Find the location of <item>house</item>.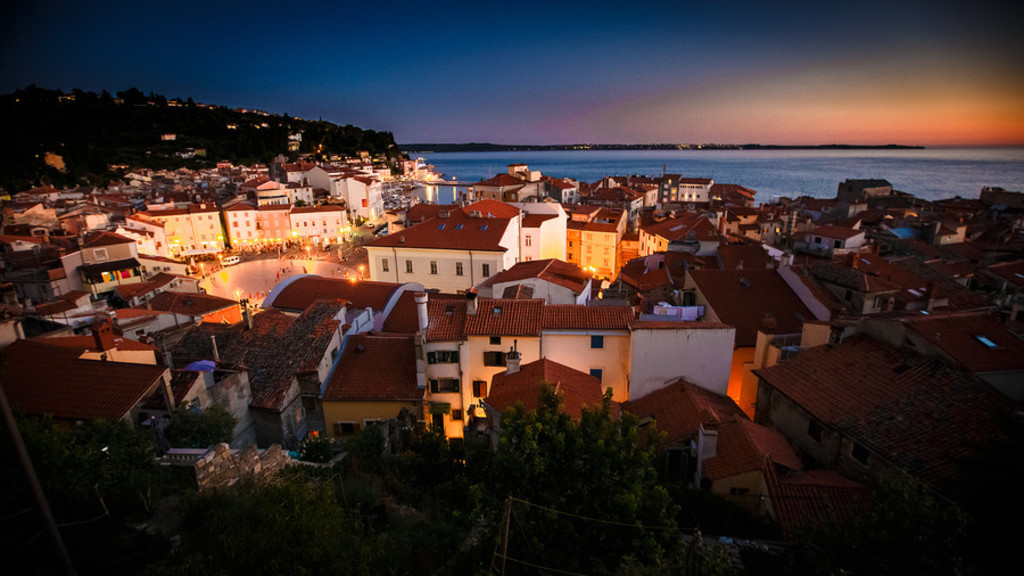
Location: bbox(750, 334, 1023, 459).
